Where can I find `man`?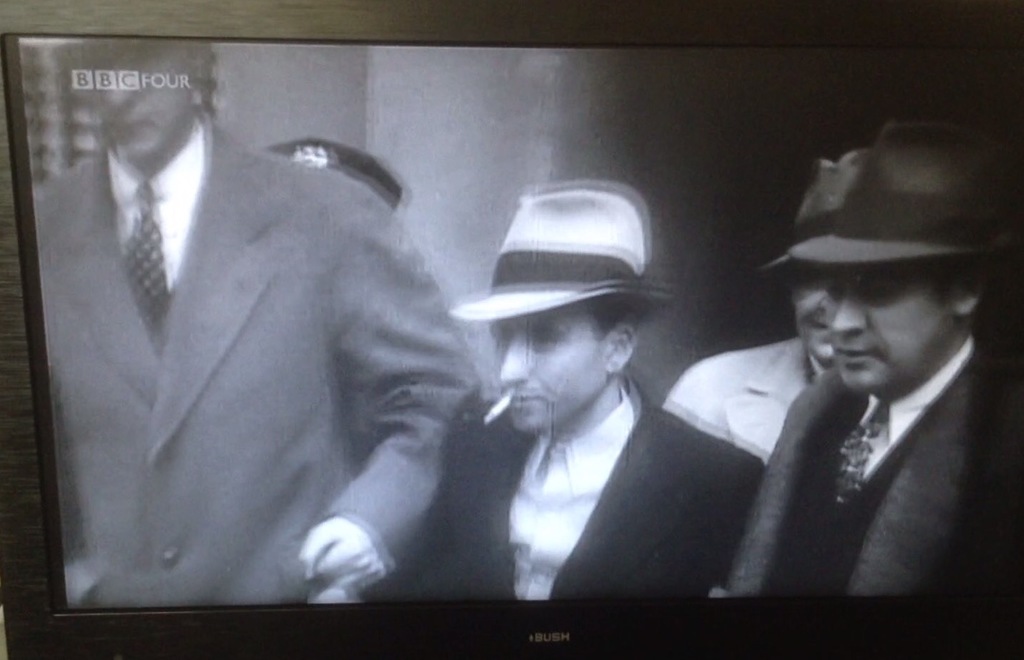
You can find it at 363:181:764:598.
